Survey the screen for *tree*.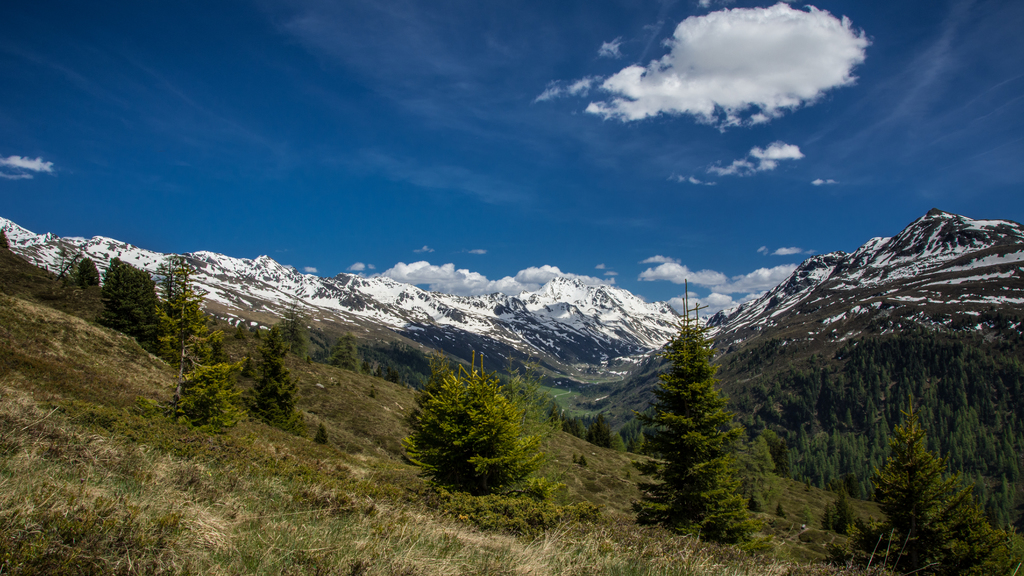
Survey found: [332, 332, 361, 373].
